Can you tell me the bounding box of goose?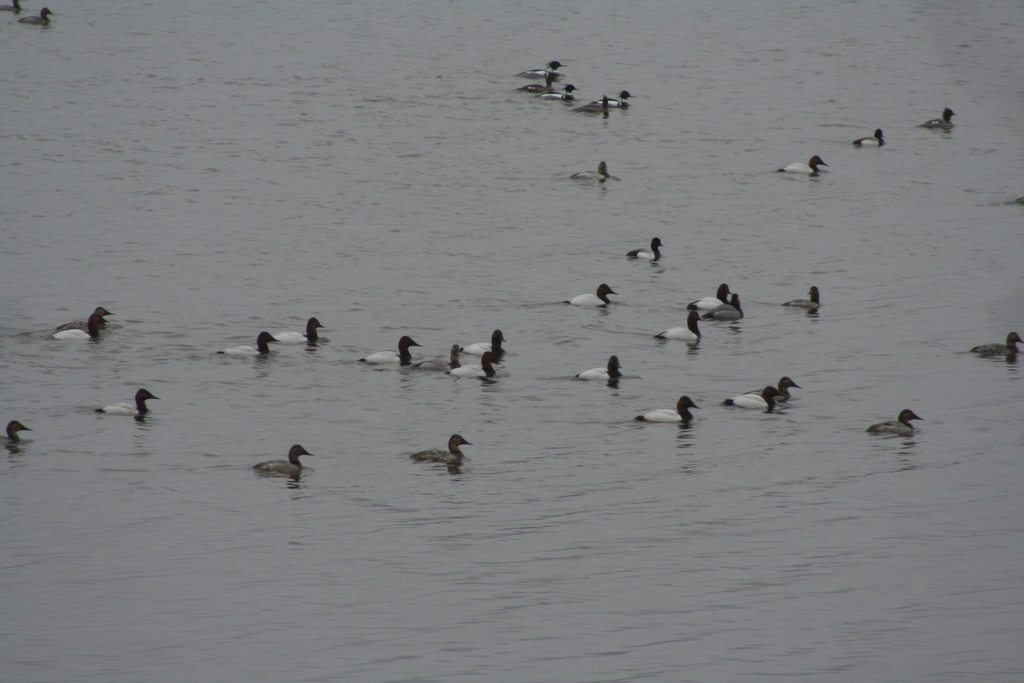
box=[99, 391, 166, 420].
